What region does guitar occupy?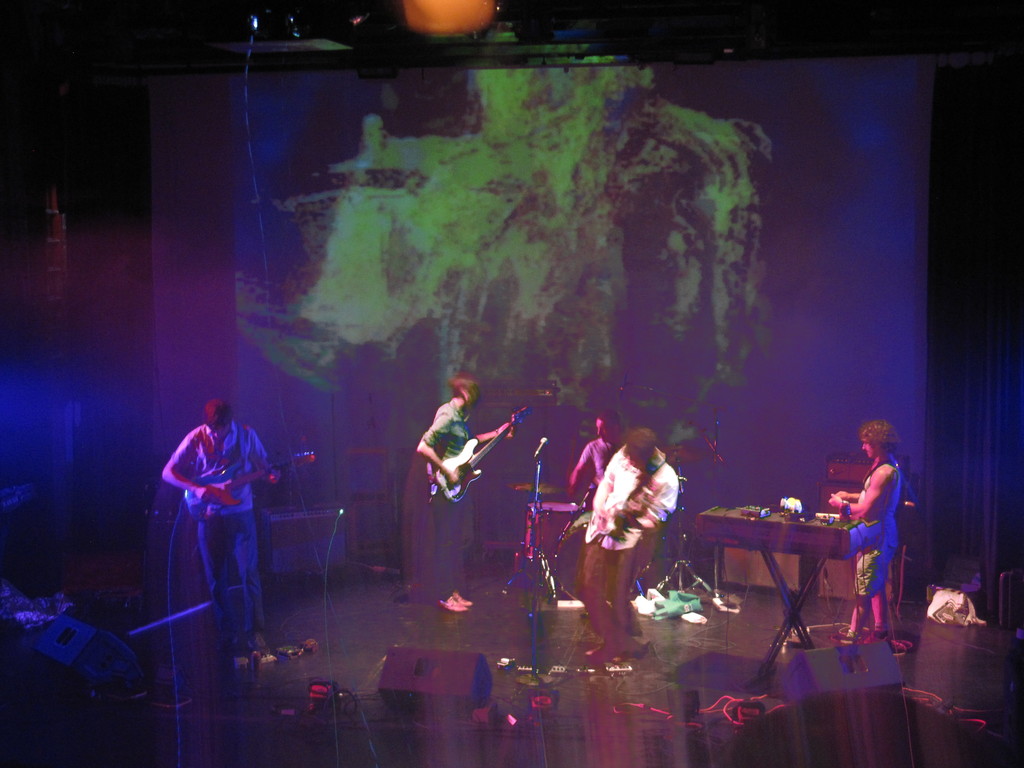
box(429, 393, 541, 508).
